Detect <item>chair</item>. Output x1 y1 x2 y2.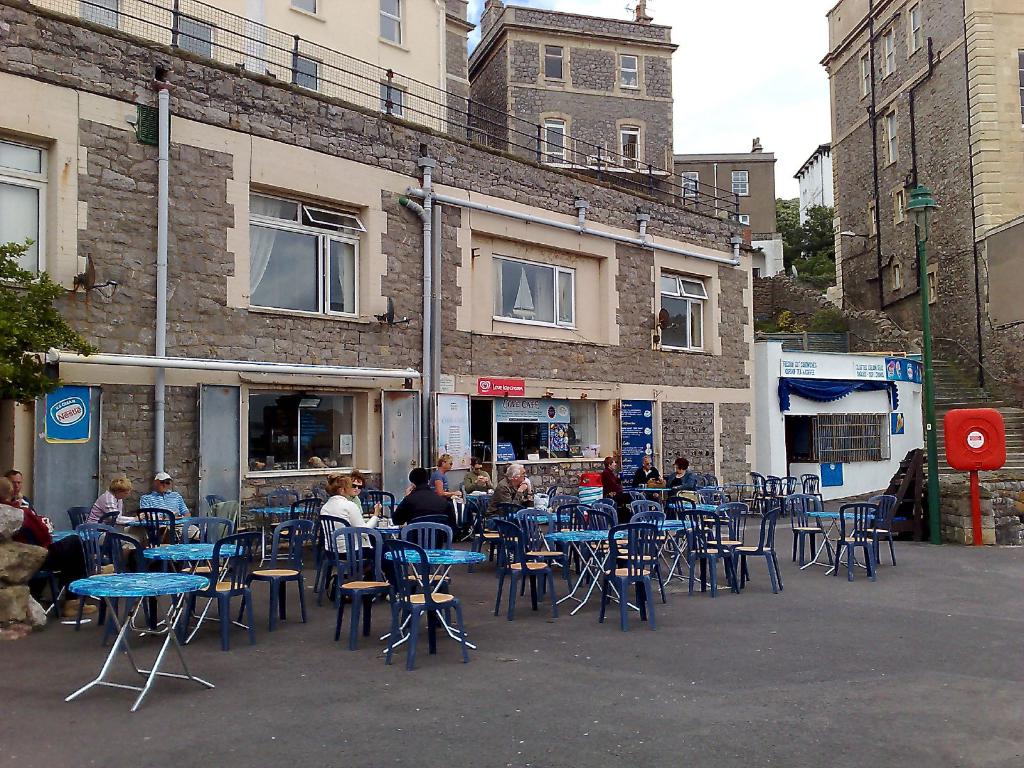
372 556 456 670.
